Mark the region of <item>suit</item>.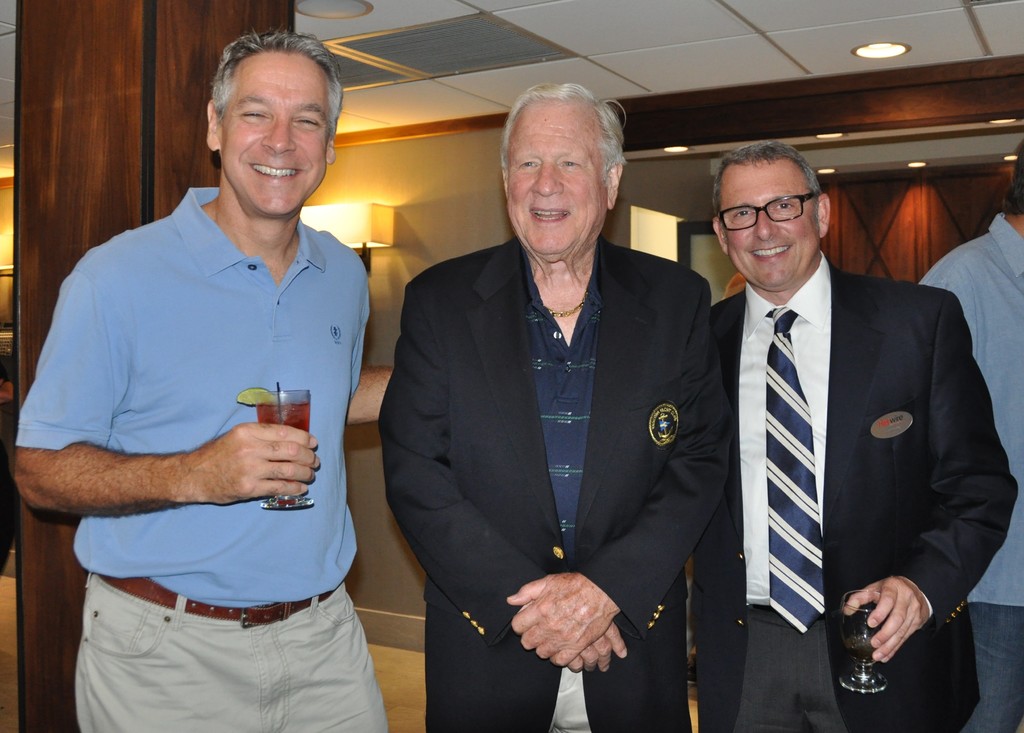
Region: detection(703, 154, 996, 725).
